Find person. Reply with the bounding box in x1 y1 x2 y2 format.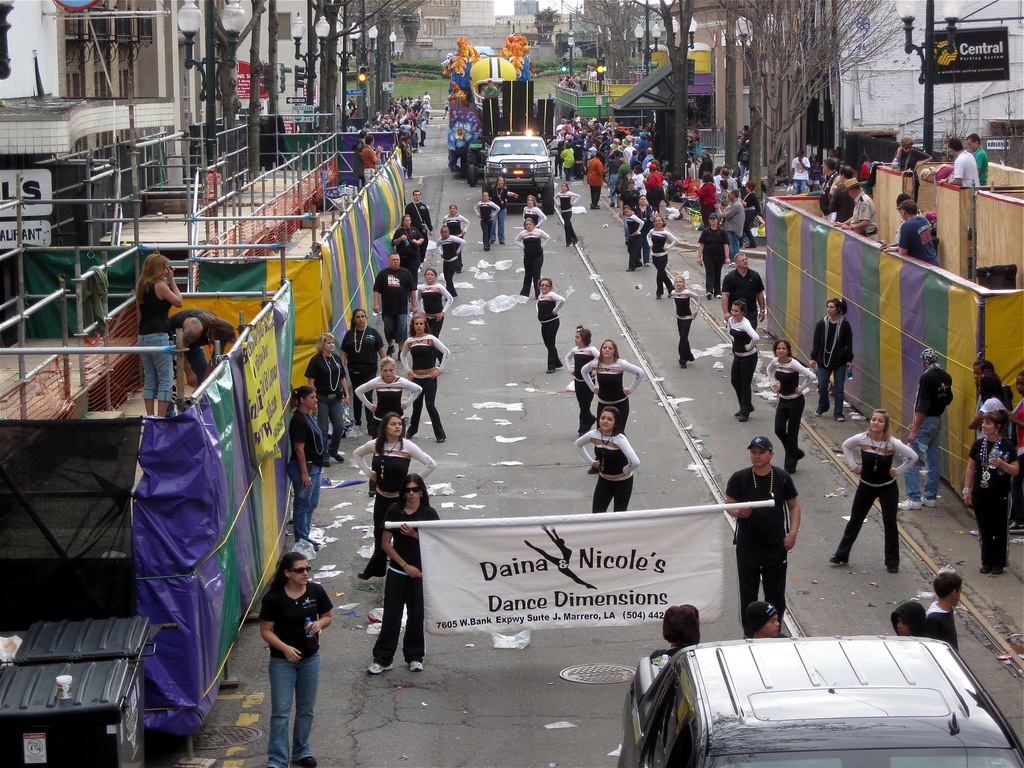
571 401 637 511.
